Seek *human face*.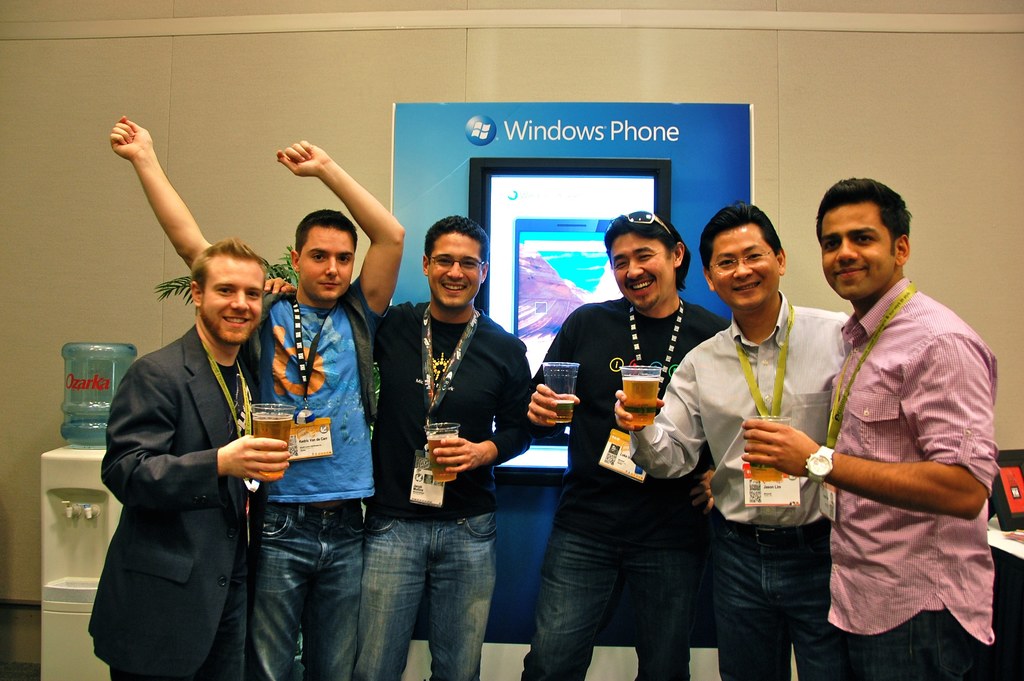
x1=609, y1=233, x2=672, y2=308.
